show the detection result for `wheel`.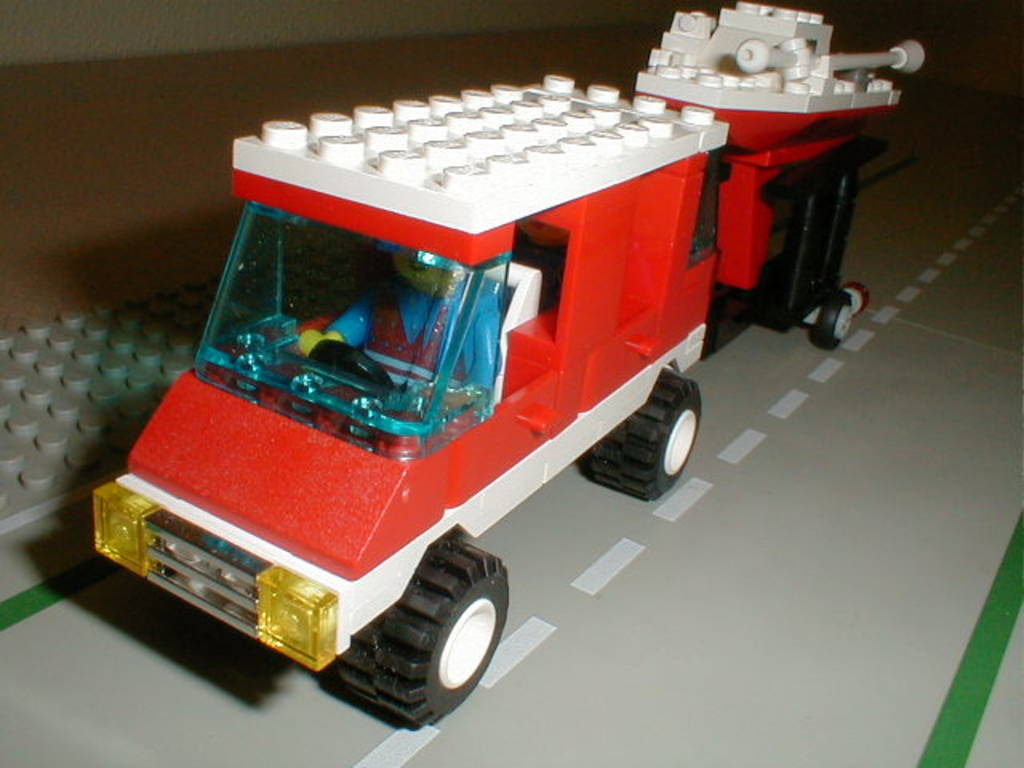
bbox=[310, 342, 395, 387].
